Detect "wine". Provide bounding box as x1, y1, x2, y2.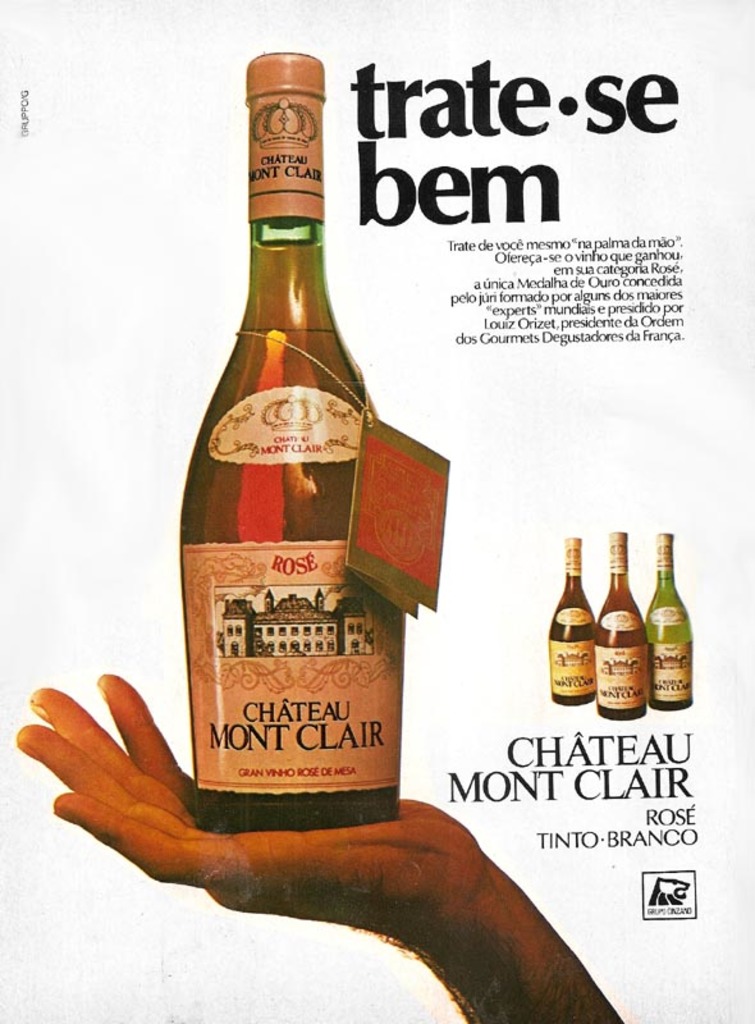
640, 524, 696, 714.
